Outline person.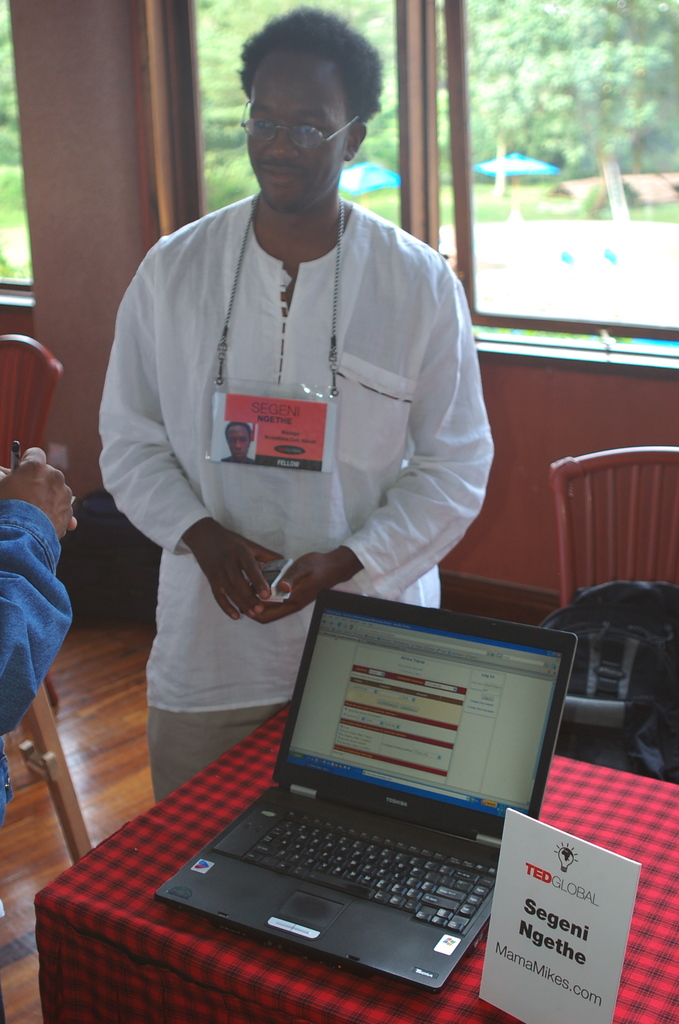
Outline: [x1=91, y1=34, x2=507, y2=830].
